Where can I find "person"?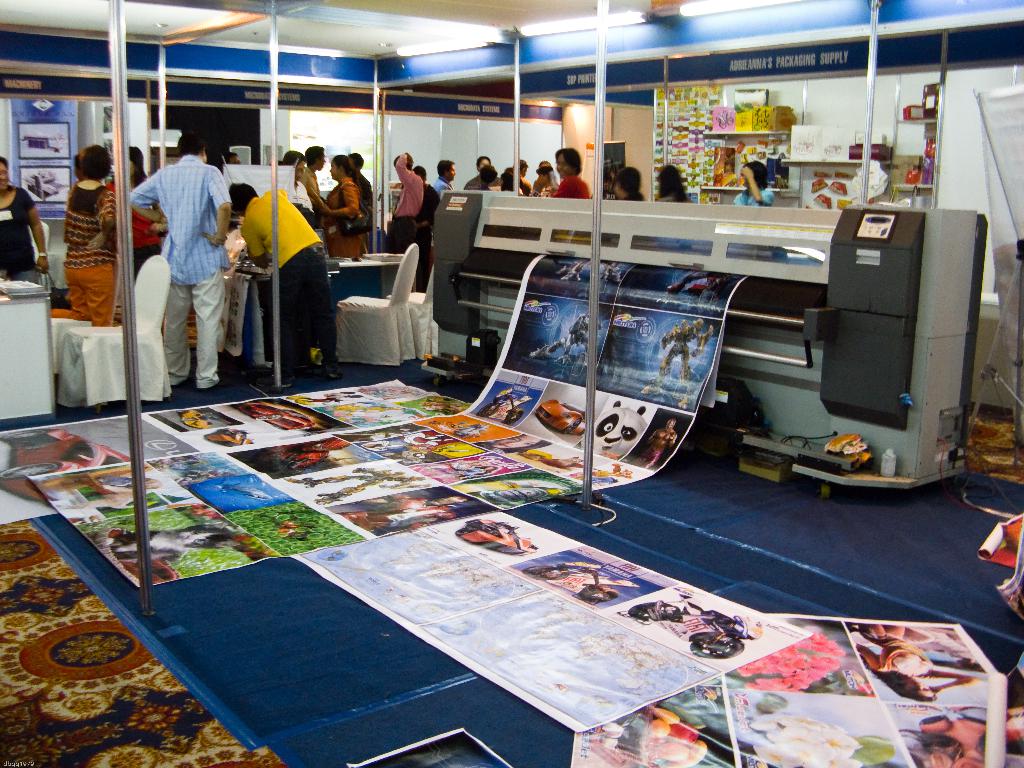
You can find it at box(134, 134, 232, 387).
